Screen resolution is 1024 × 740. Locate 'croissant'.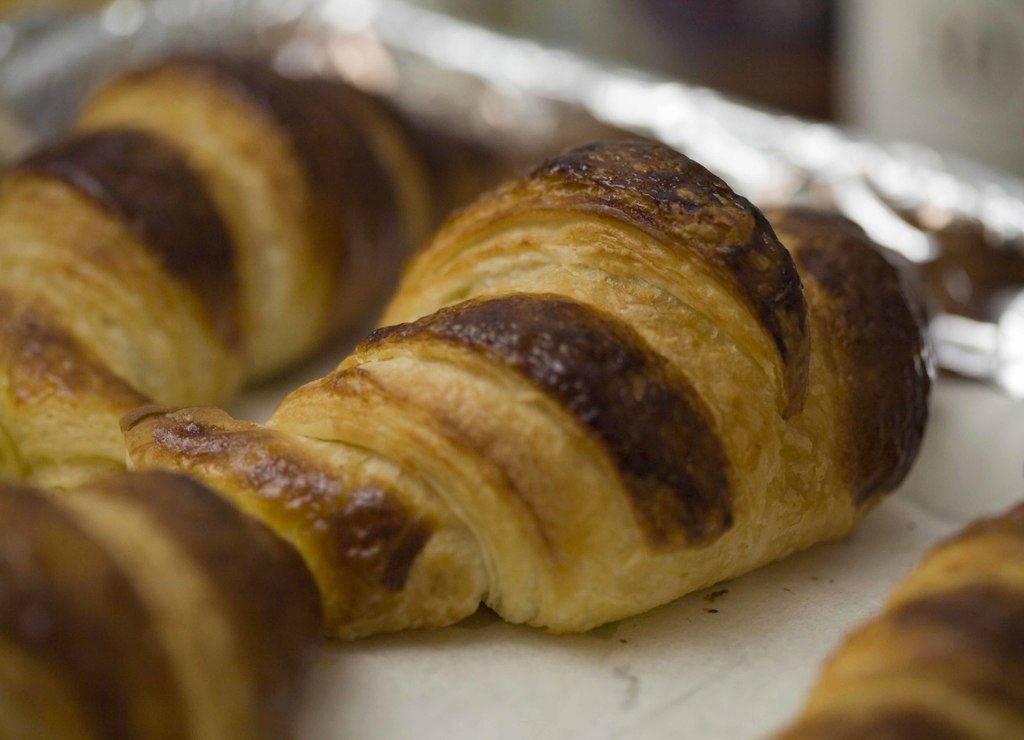
774,501,1023,739.
